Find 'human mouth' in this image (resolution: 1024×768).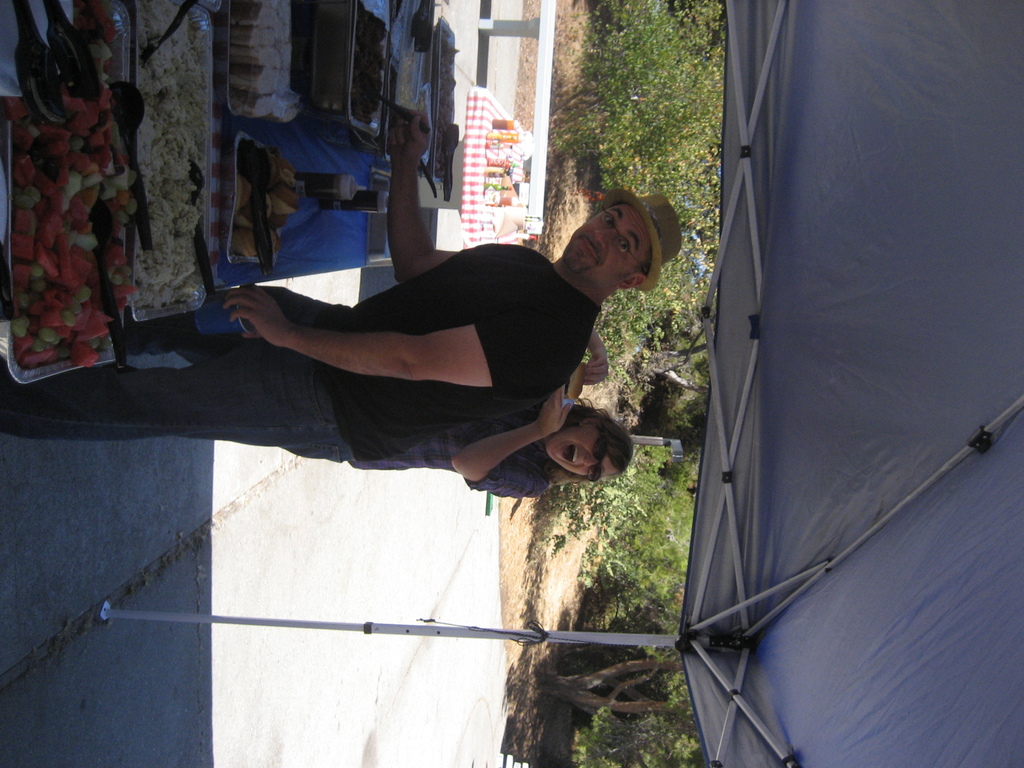
576:230:604:272.
